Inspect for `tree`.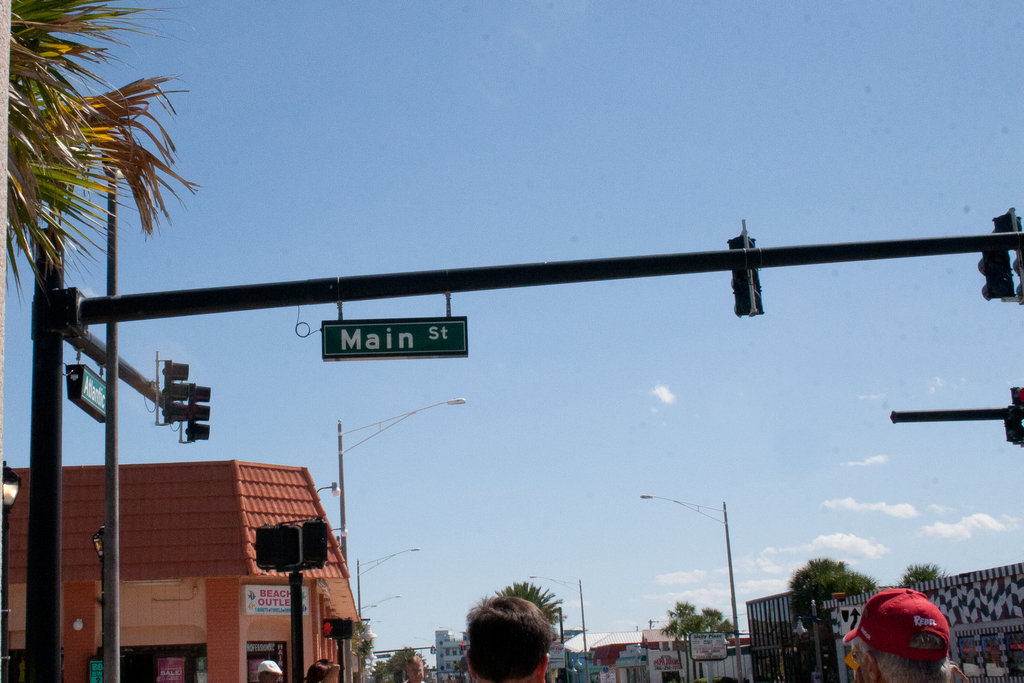
Inspection: box(891, 559, 958, 586).
